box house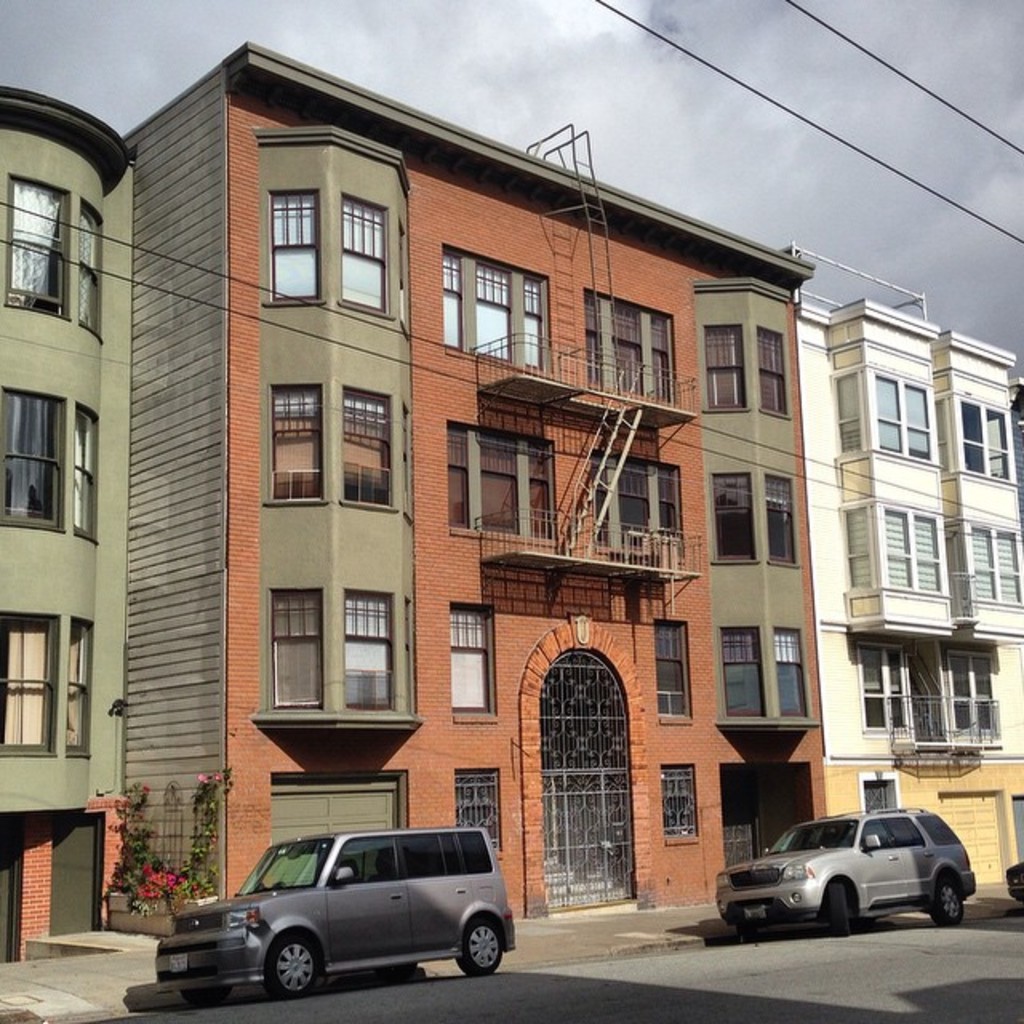
locate(805, 278, 1022, 894)
